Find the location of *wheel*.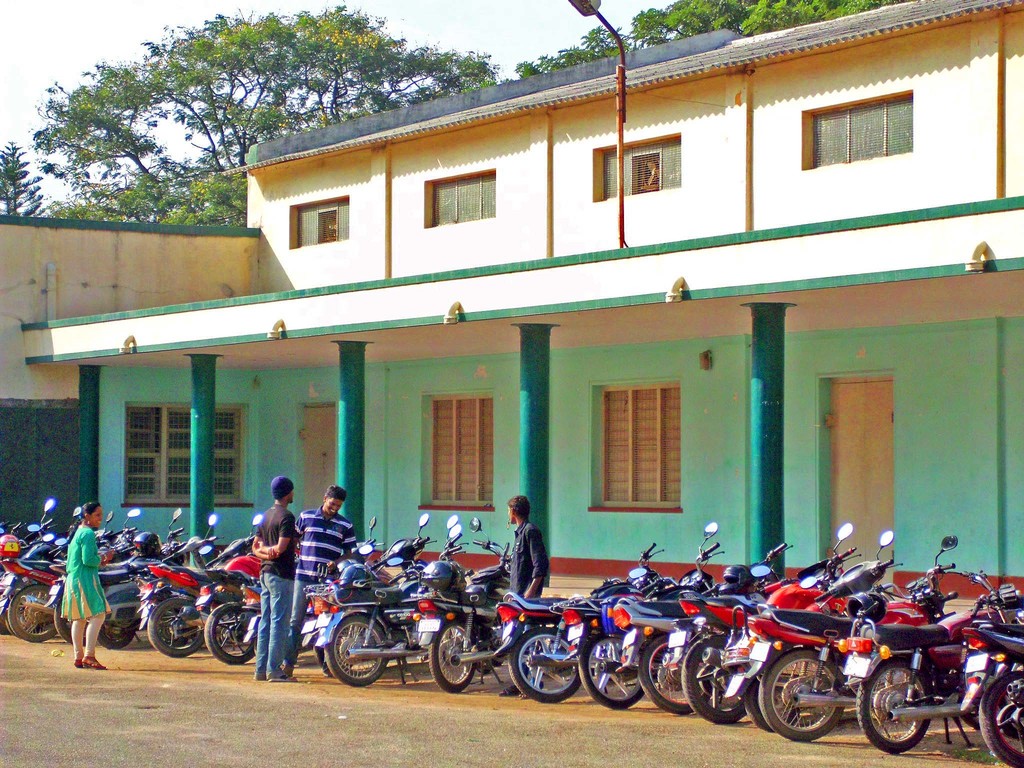
Location: 509:628:582:701.
